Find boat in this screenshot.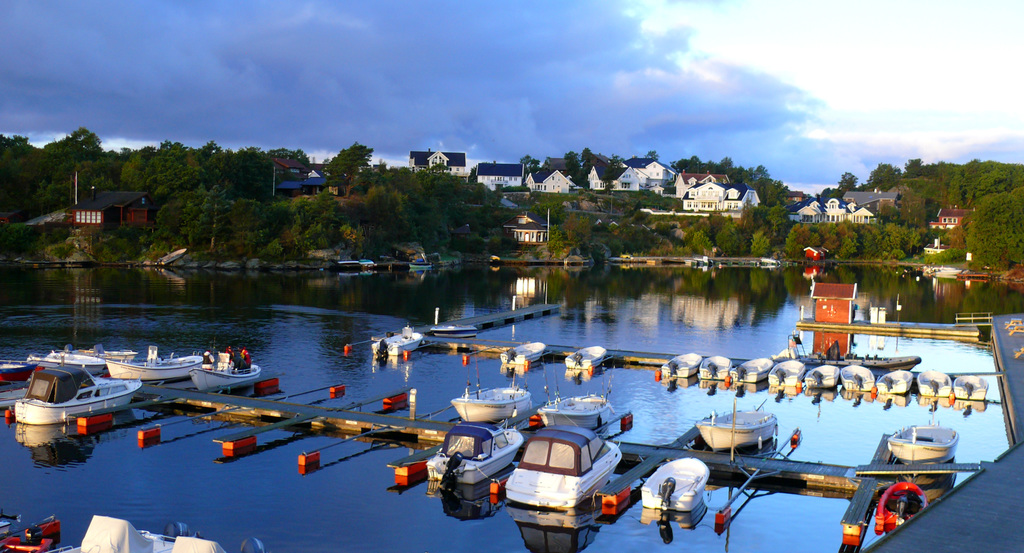
The bounding box for boat is rect(917, 363, 954, 396).
